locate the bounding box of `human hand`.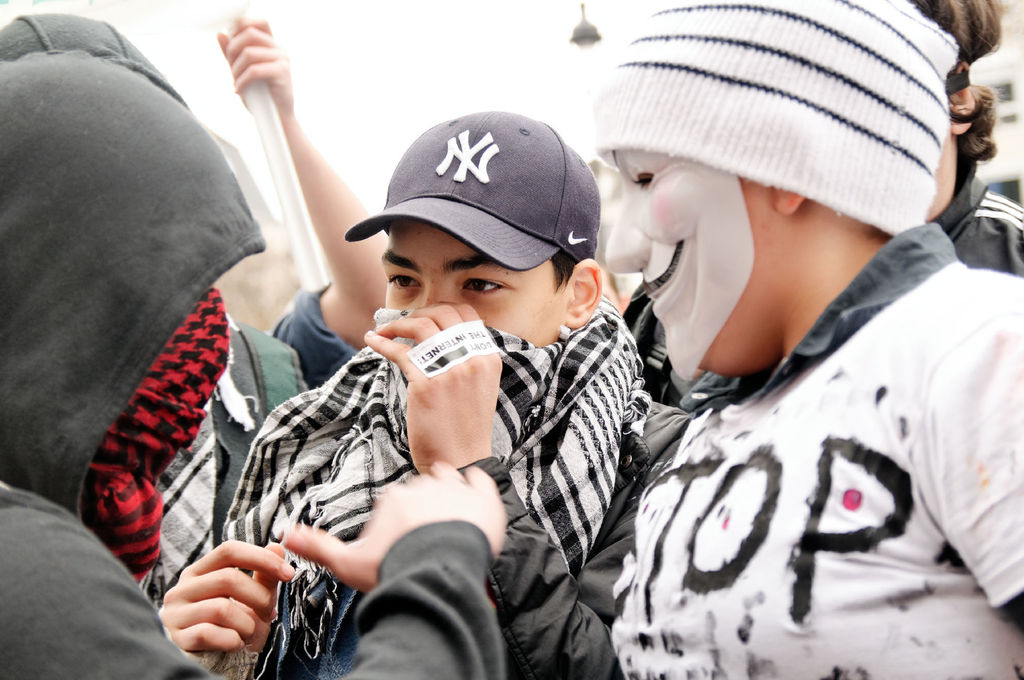
Bounding box: left=215, top=14, right=295, bottom=119.
